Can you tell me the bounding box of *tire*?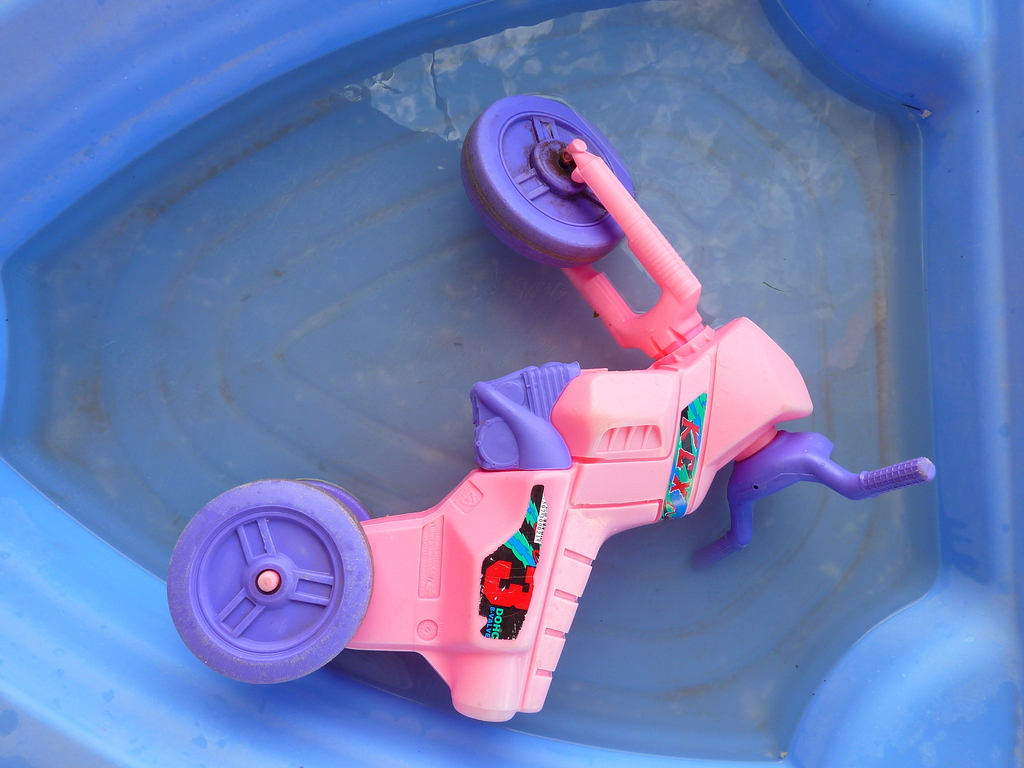
region(169, 483, 374, 680).
